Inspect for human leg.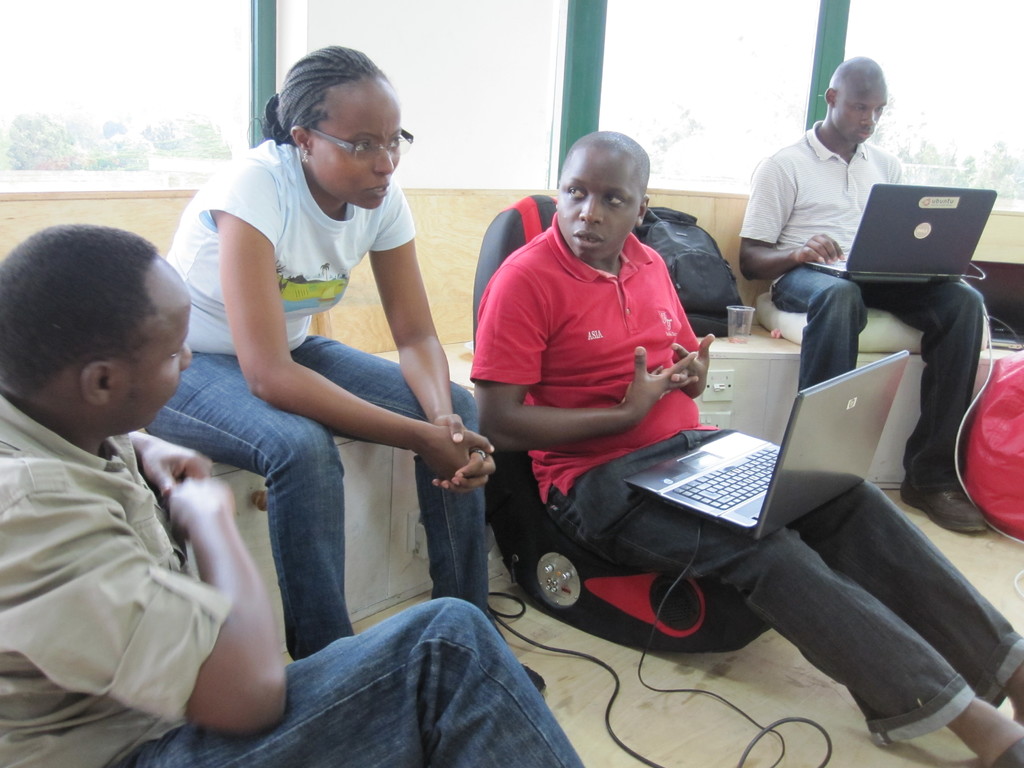
Inspection: bbox=(136, 596, 583, 767).
